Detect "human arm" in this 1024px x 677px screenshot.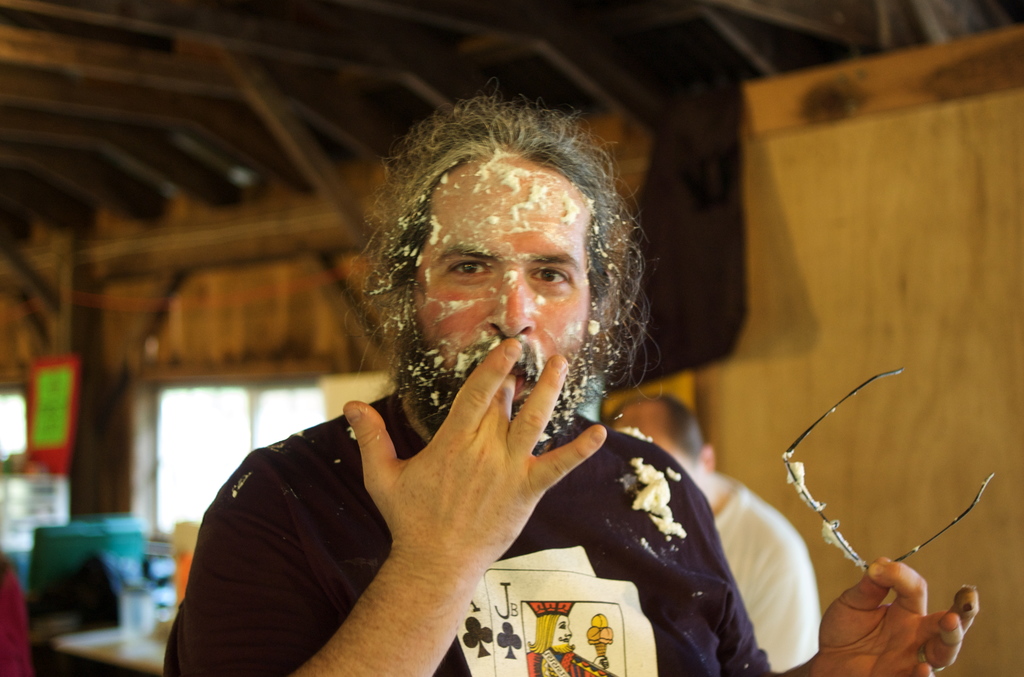
Detection: box(668, 496, 985, 676).
